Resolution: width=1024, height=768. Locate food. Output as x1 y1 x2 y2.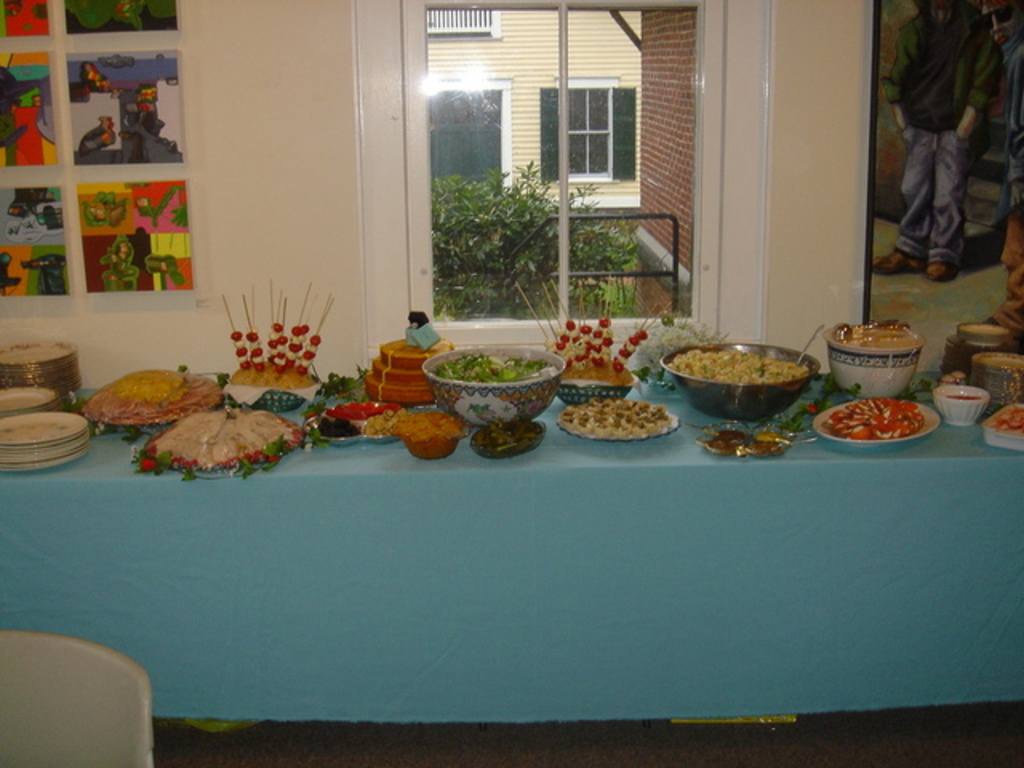
82 365 224 426.
